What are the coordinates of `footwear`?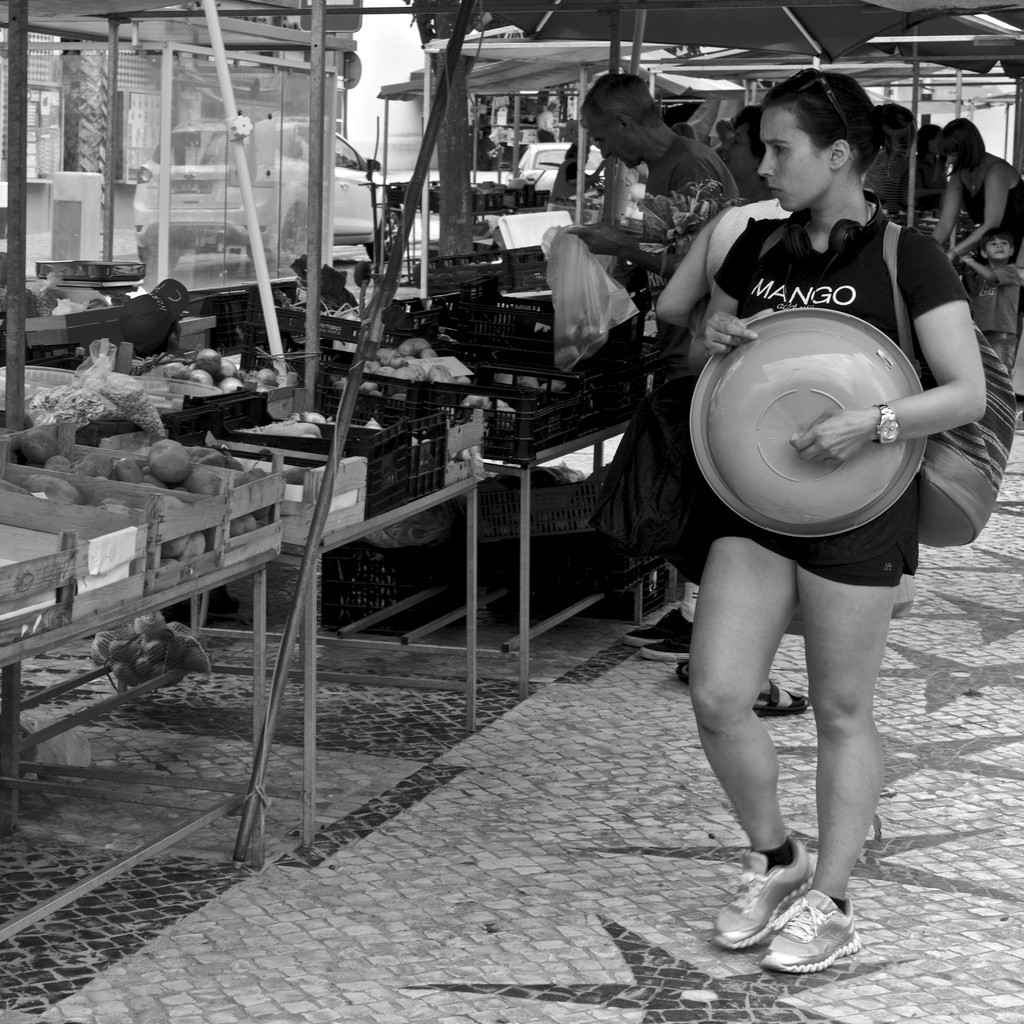
bbox(707, 841, 808, 953).
